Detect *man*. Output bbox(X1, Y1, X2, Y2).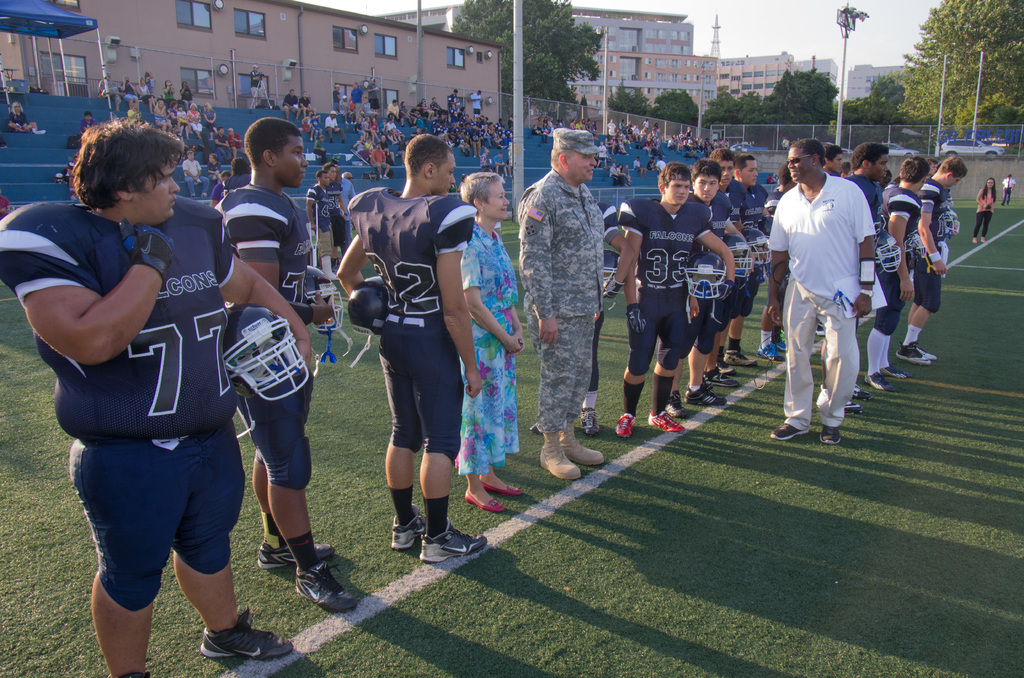
bbox(717, 147, 740, 389).
